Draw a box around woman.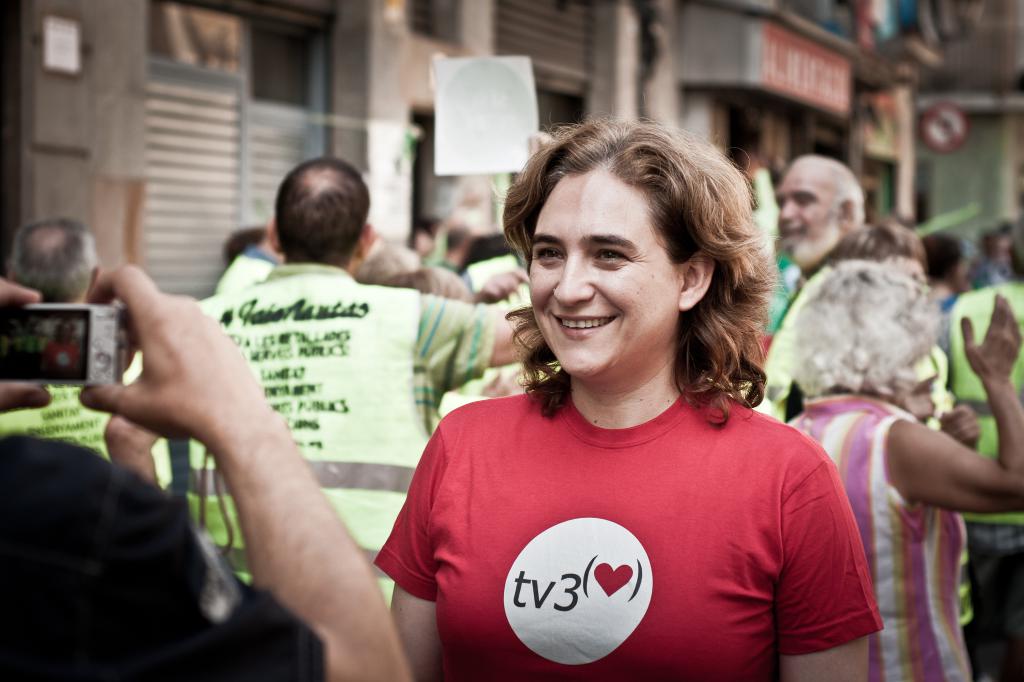
bbox=[374, 118, 871, 670].
